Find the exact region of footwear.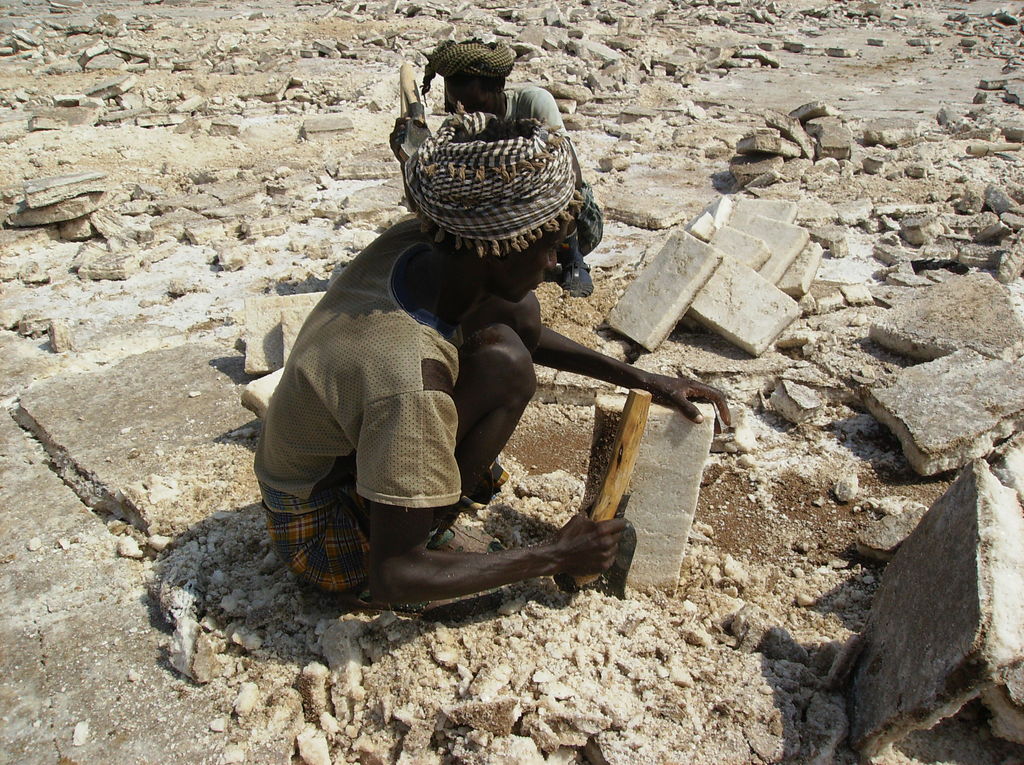
Exact region: <box>426,519,506,560</box>.
